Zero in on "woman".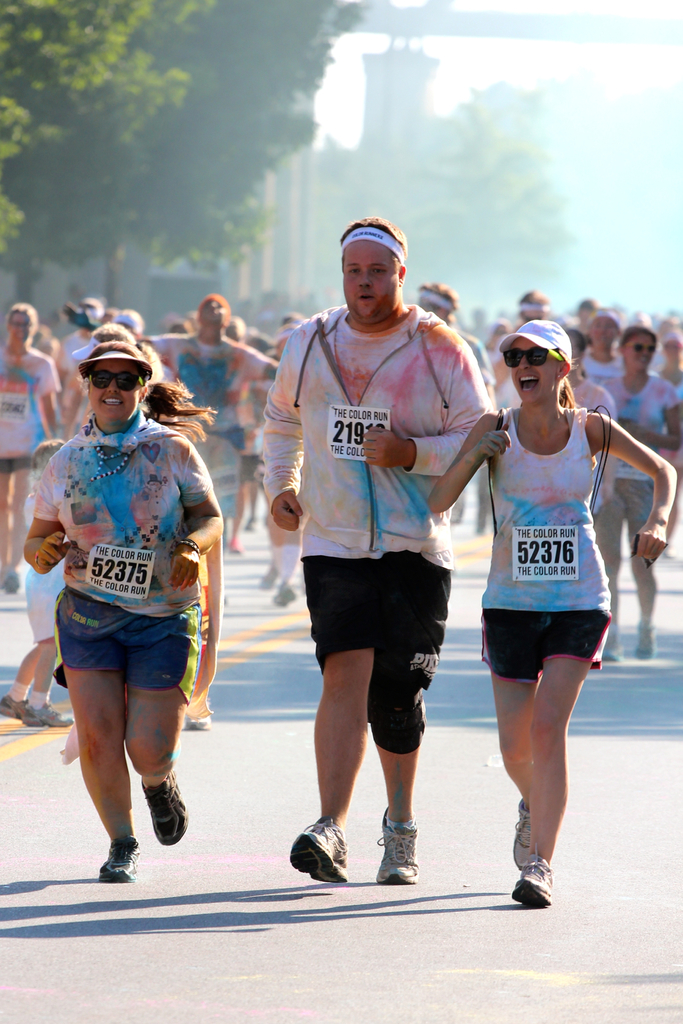
Zeroed in: [21,337,220,879].
